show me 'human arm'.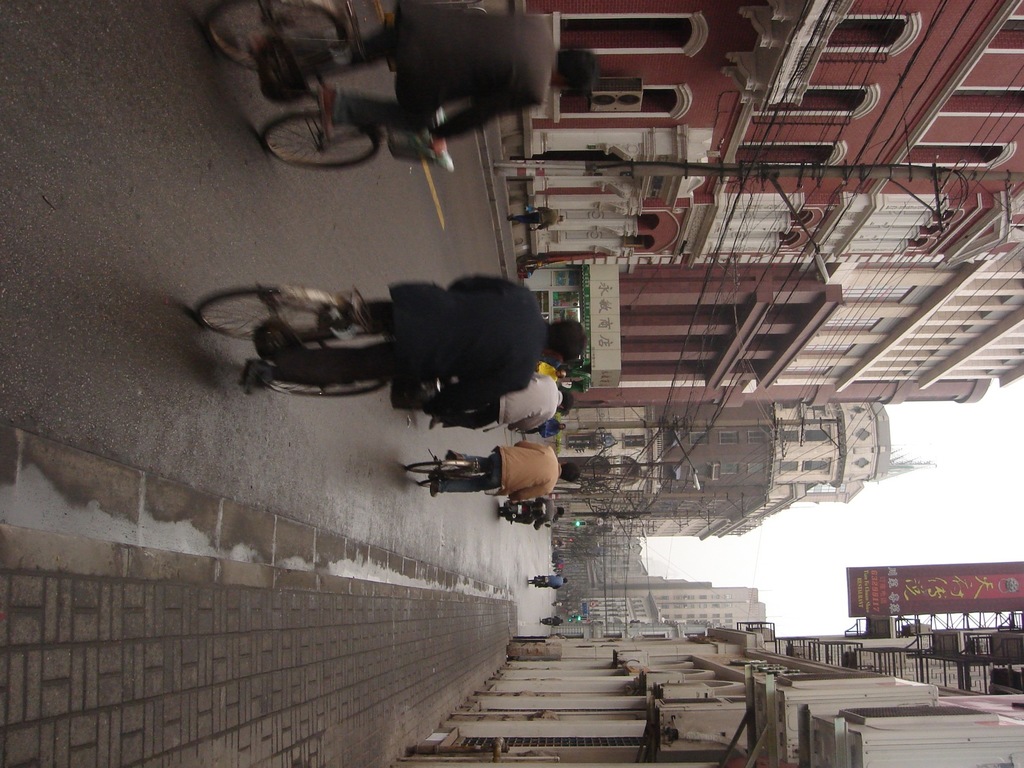
'human arm' is here: [513, 410, 556, 434].
